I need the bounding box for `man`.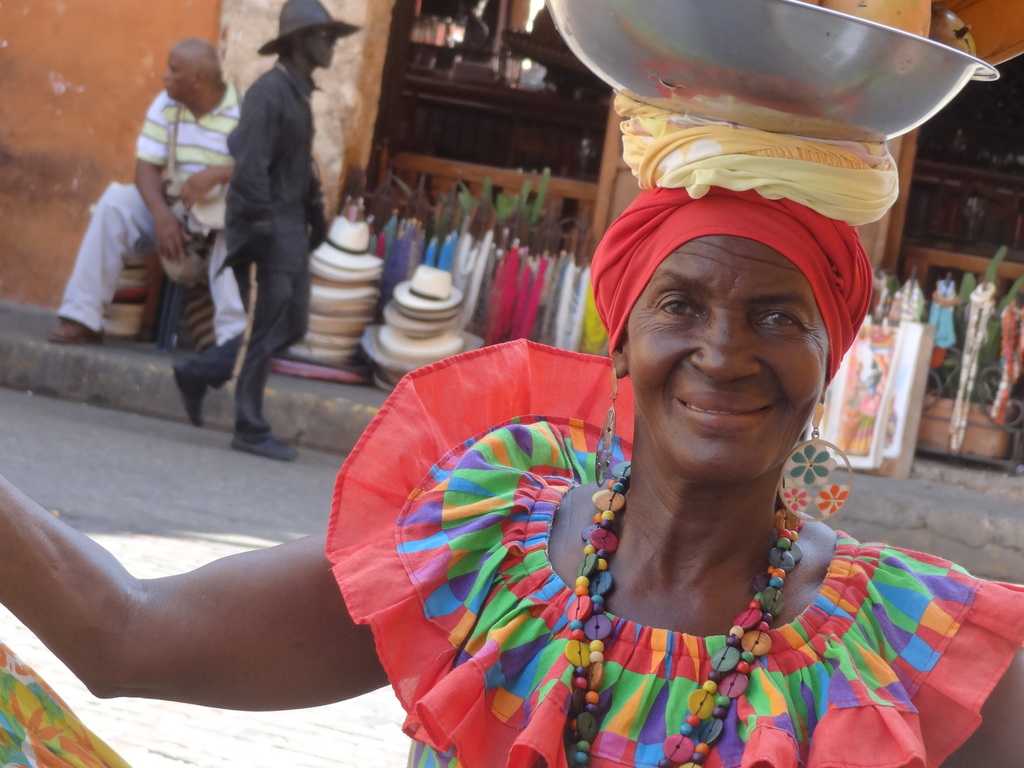
Here it is: pyautogui.locateOnScreen(181, 26, 336, 440).
